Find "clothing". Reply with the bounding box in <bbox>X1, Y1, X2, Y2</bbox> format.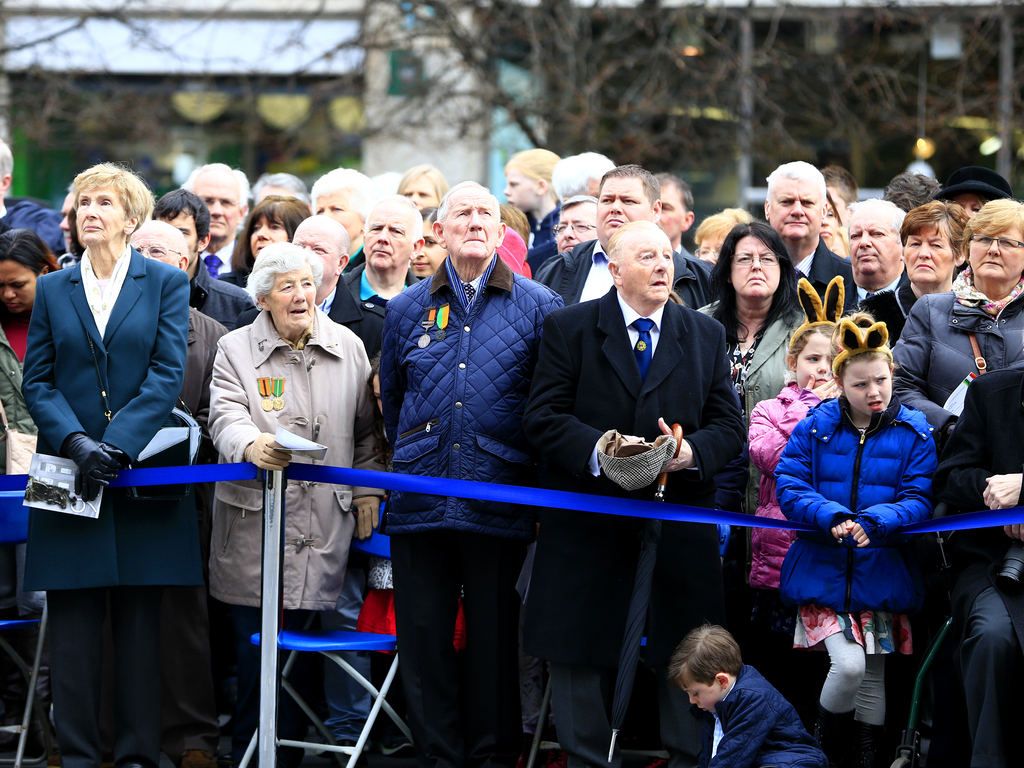
<bbox>700, 666, 830, 767</bbox>.
